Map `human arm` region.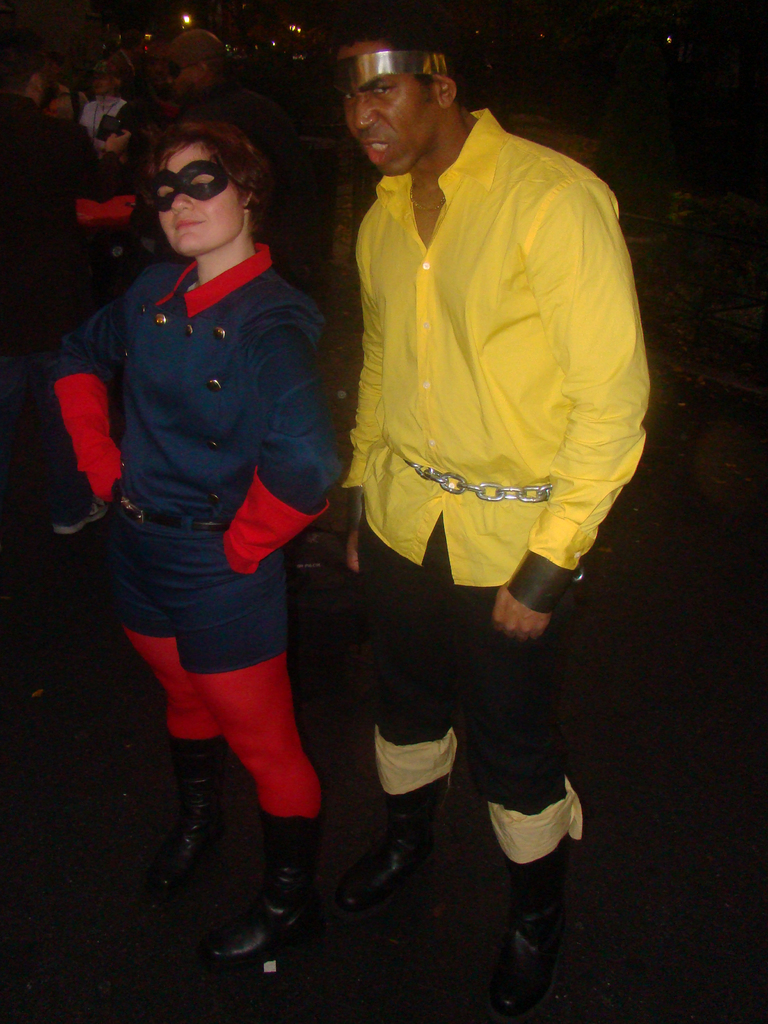
Mapped to <bbox>38, 271, 157, 557</bbox>.
